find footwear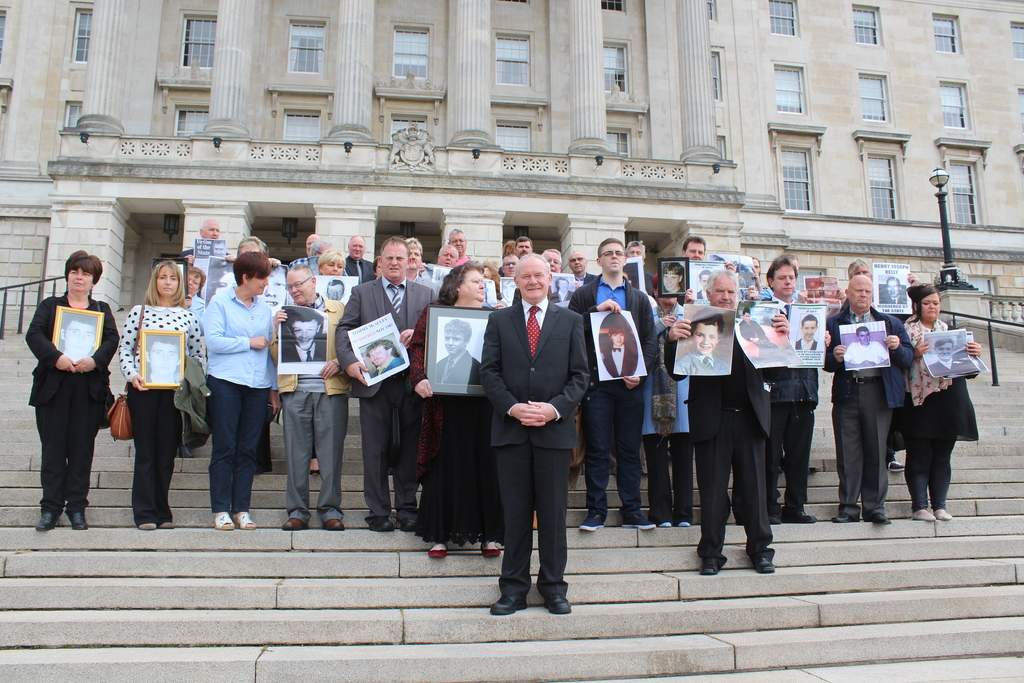
[x1=887, y1=458, x2=907, y2=471]
